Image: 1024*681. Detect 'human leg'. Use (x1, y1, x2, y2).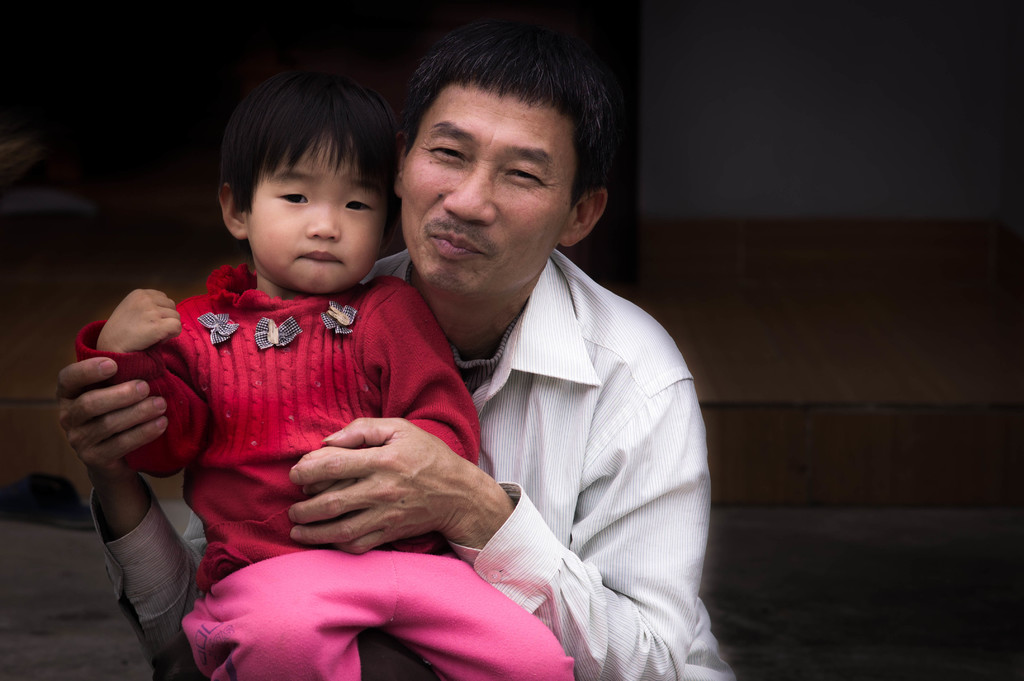
(191, 557, 356, 680).
